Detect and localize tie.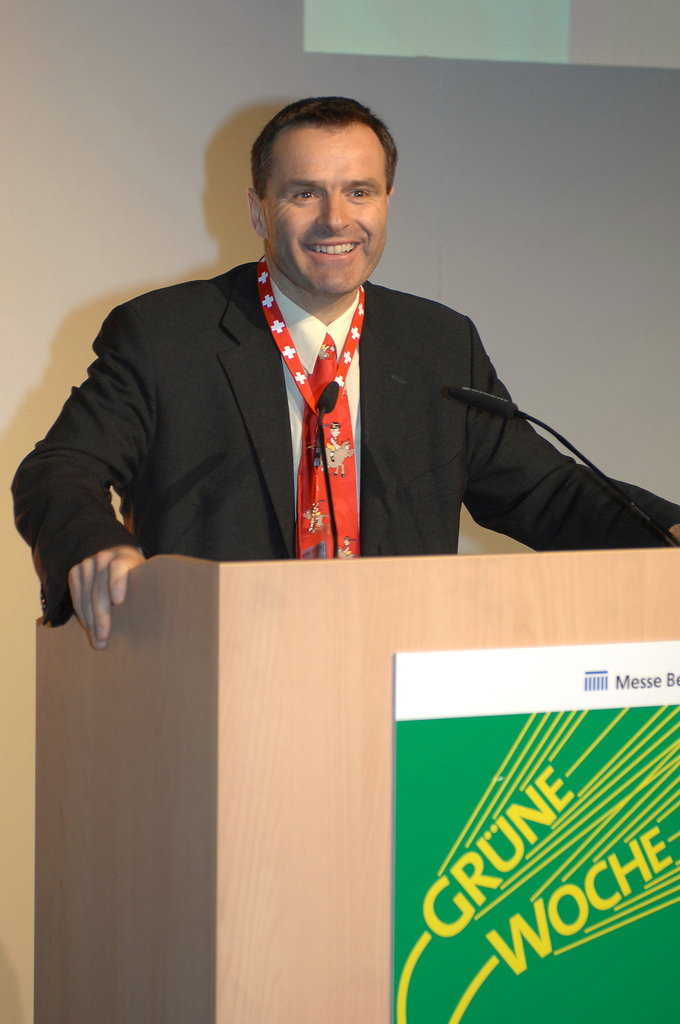
Localized at box=[287, 330, 366, 562].
